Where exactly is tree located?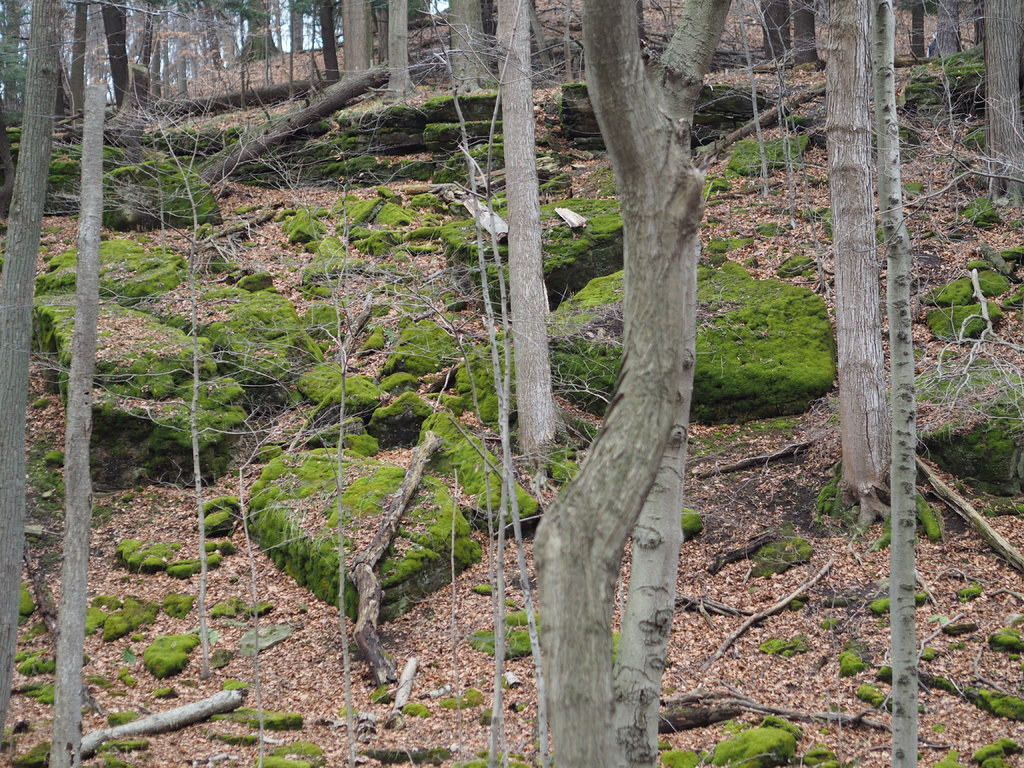
Its bounding box is l=337, t=1, r=372, b=92.
